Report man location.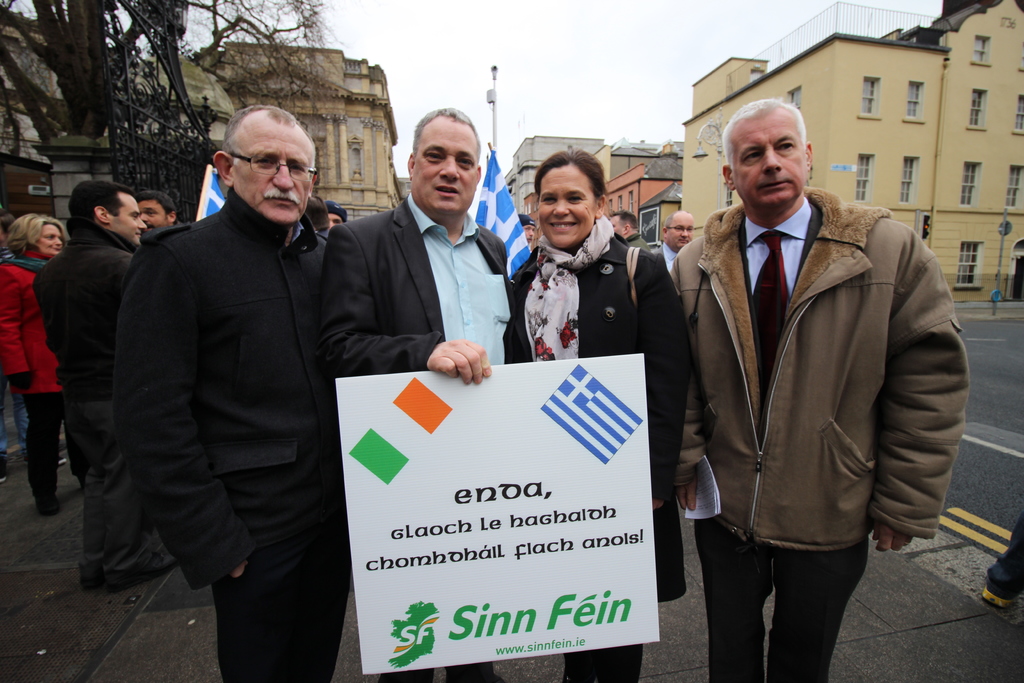
Report: <box>25,173,152,604</box>.
